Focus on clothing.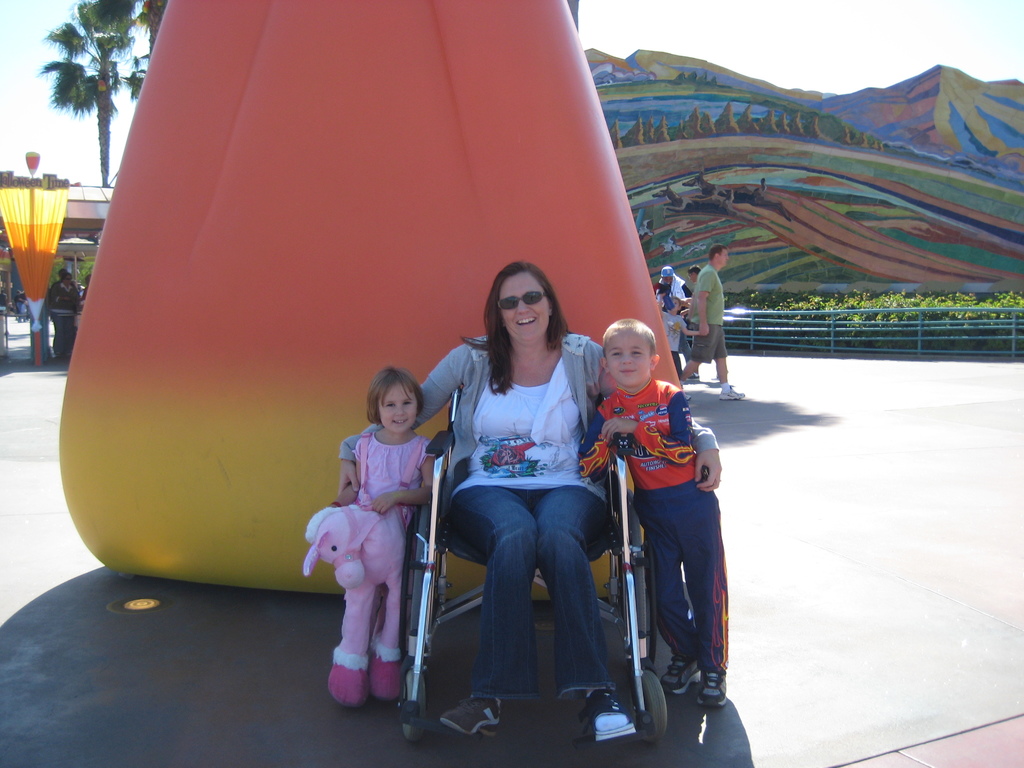
Focused at 337/333/721/696.
